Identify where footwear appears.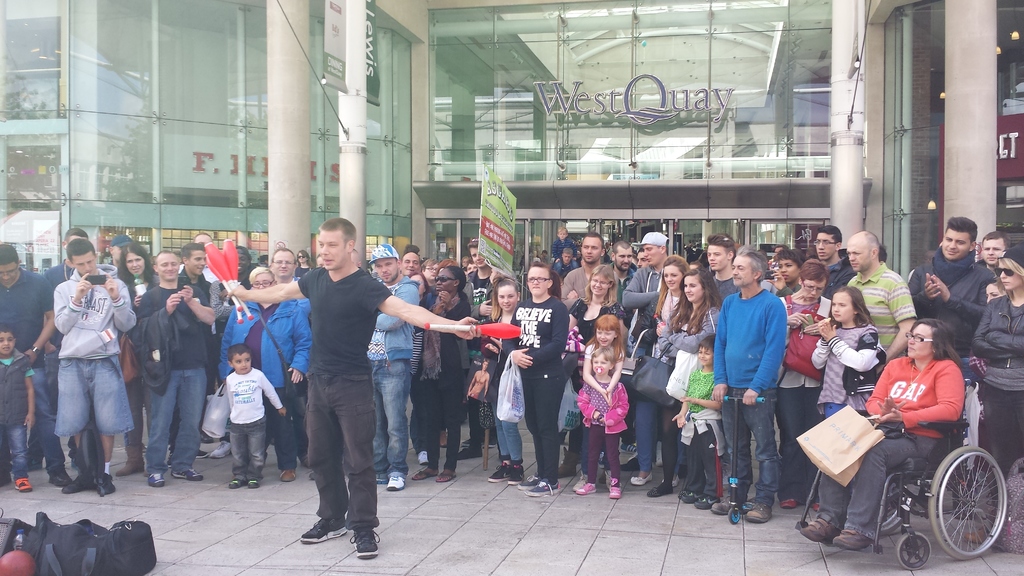
Appears at BBox(808, 500, 815, 507).
